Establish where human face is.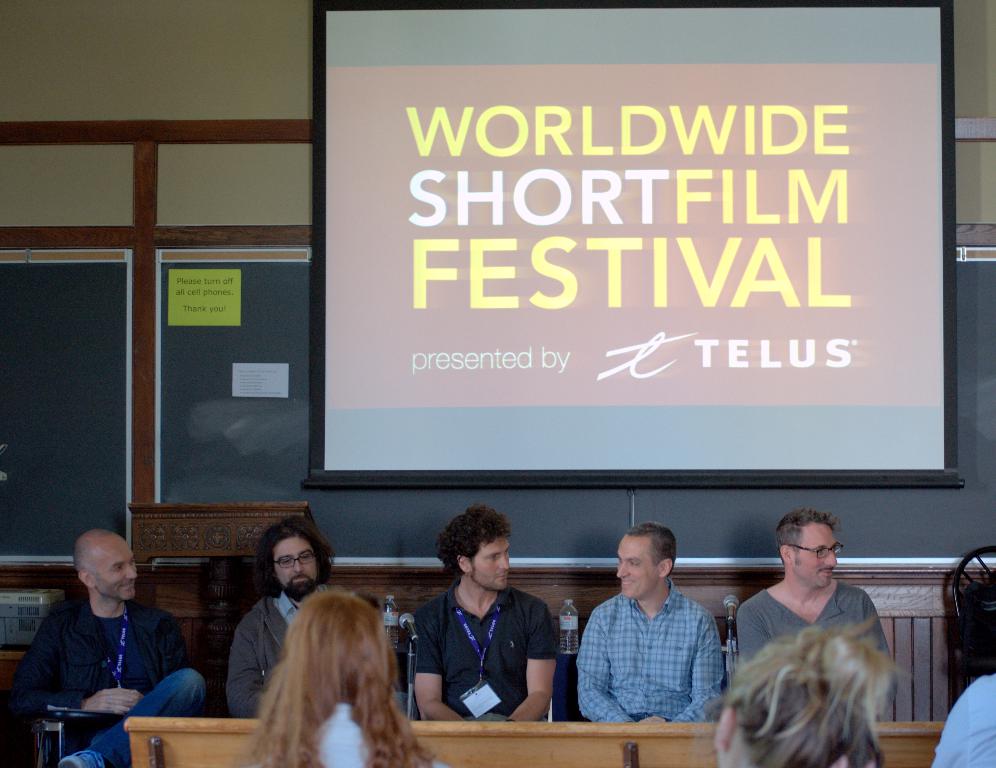
Established at [96,545,138,601].
